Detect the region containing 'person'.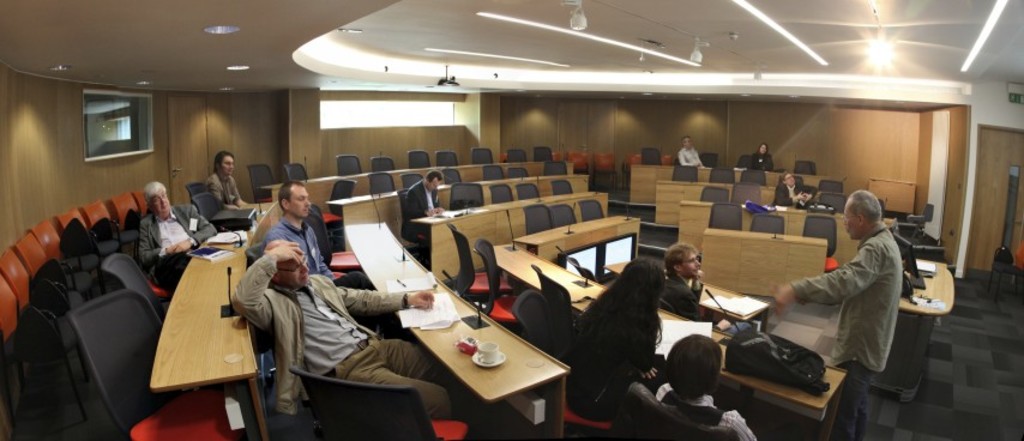
bbox=(259, 179, 375, 325).
